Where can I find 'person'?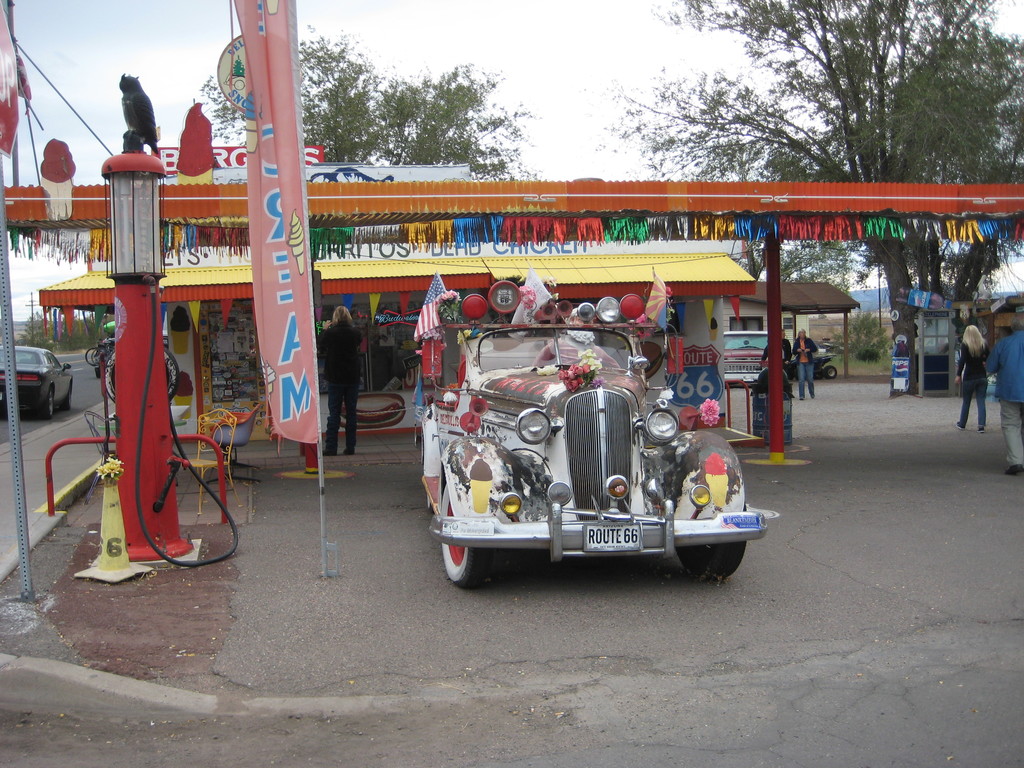
You can find it at box=[758, 332, 794, 389].
